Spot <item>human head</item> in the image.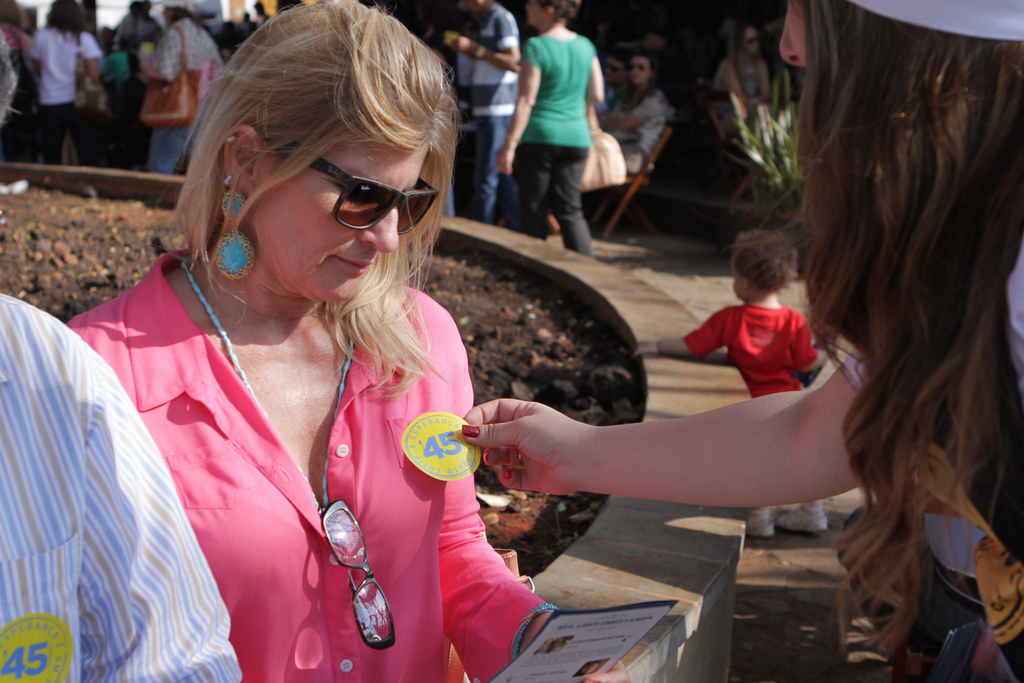
<item>human head</item> found at locate(733, 30, 760, 58).
